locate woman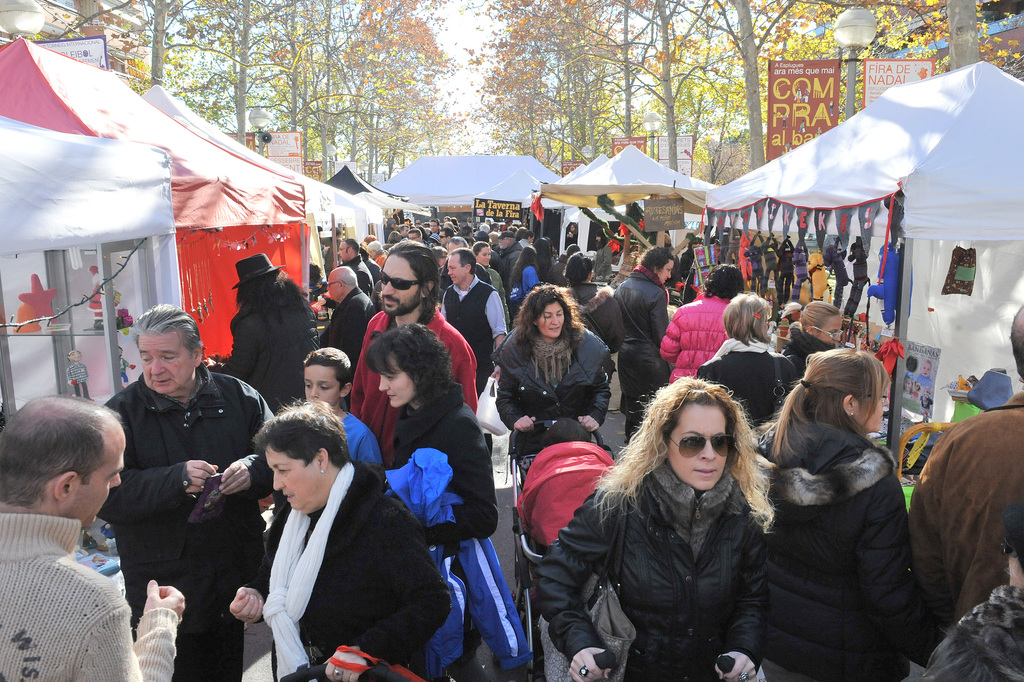
691:288:805:435
